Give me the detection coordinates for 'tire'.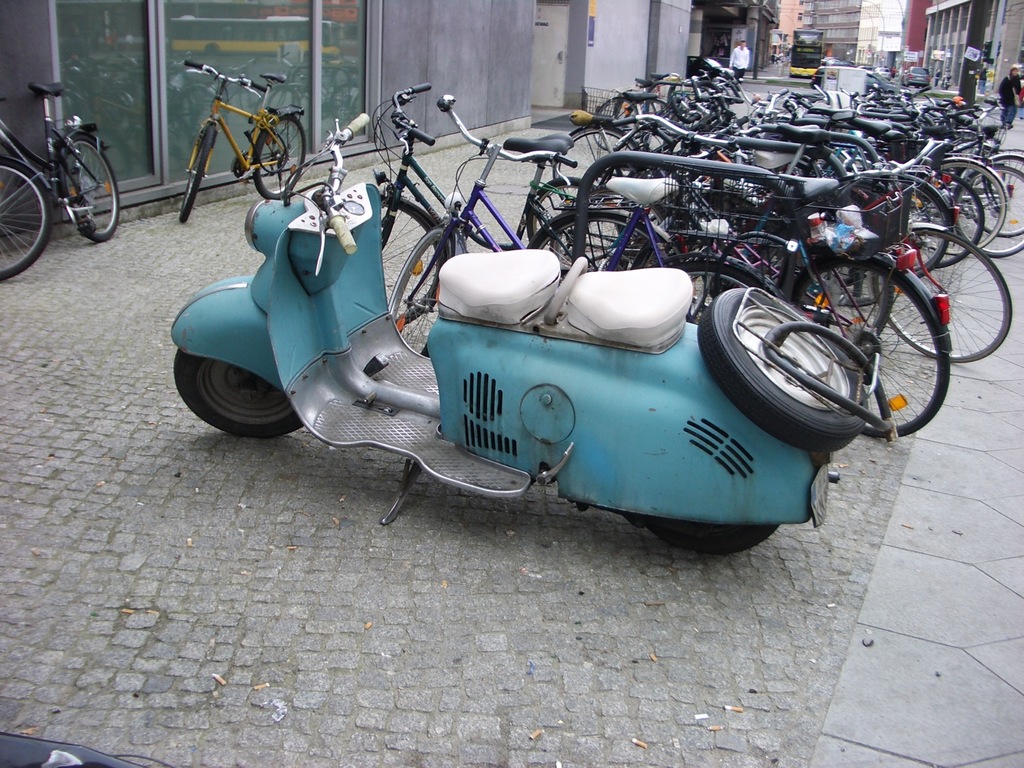
62, 134, 120, 241.
